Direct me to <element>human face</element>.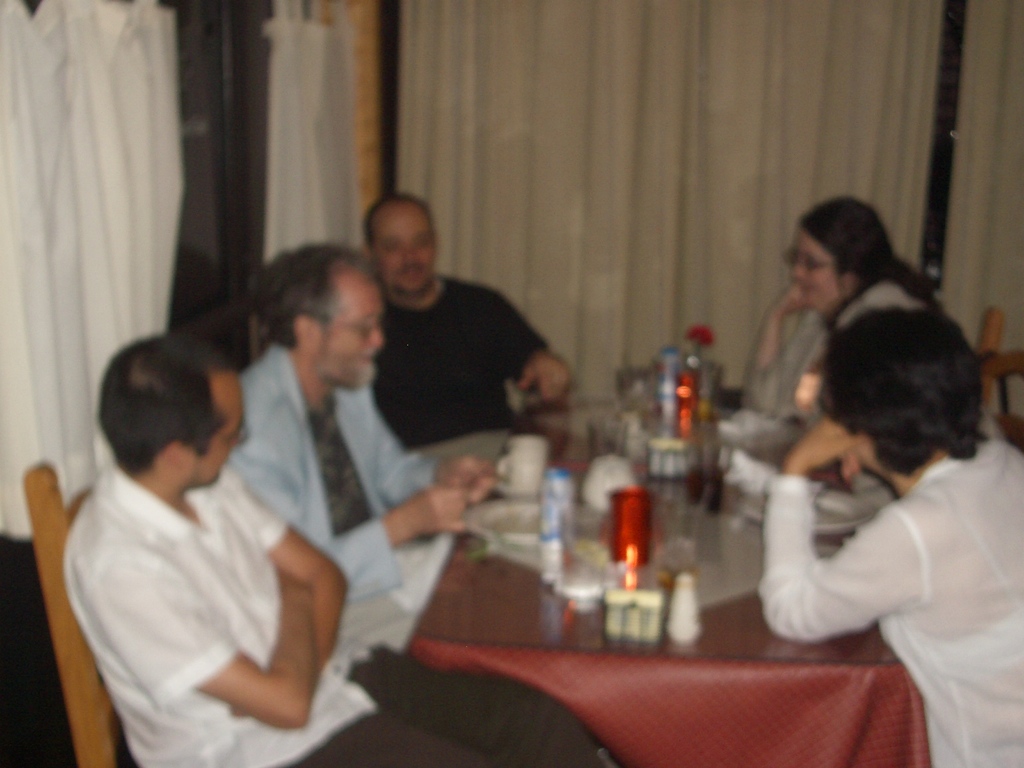
Direction: rect(370, 208, 438, 290).
